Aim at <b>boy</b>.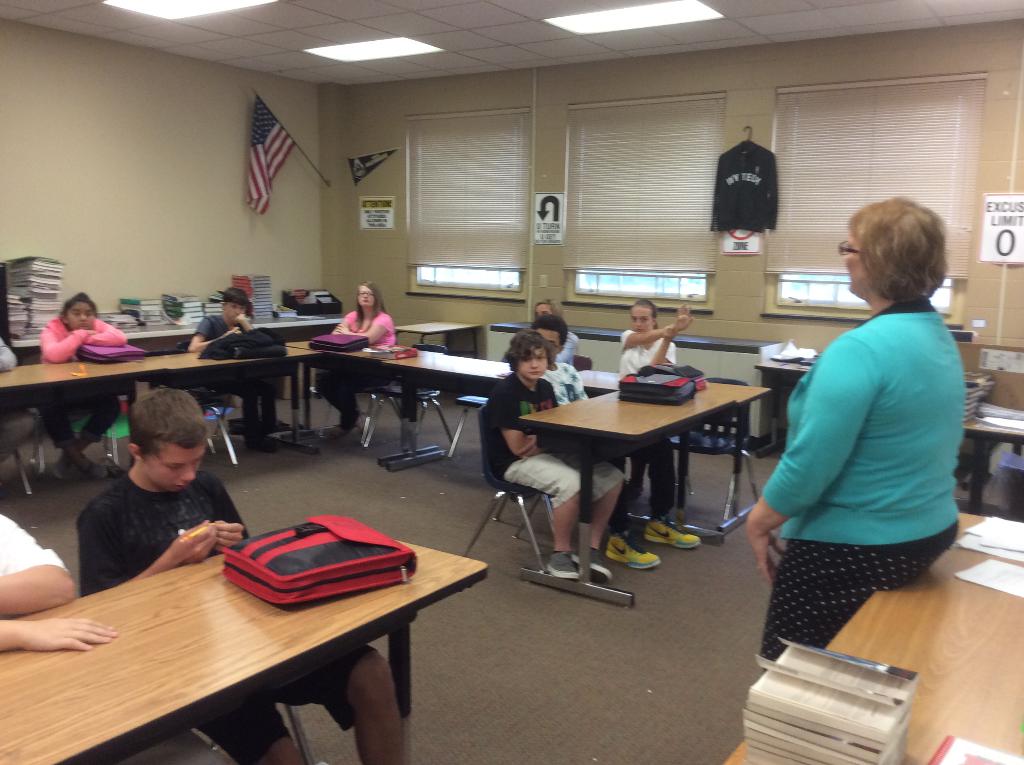
Aimed at (79,385,406,764).
